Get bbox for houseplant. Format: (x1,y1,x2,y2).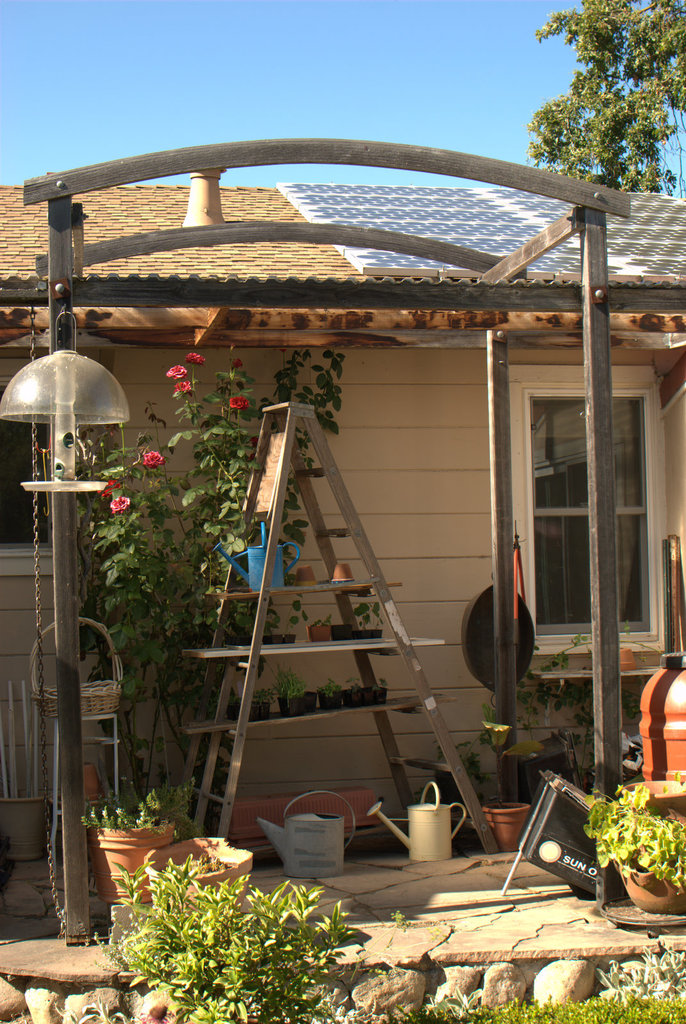
(304,614,334,639).
